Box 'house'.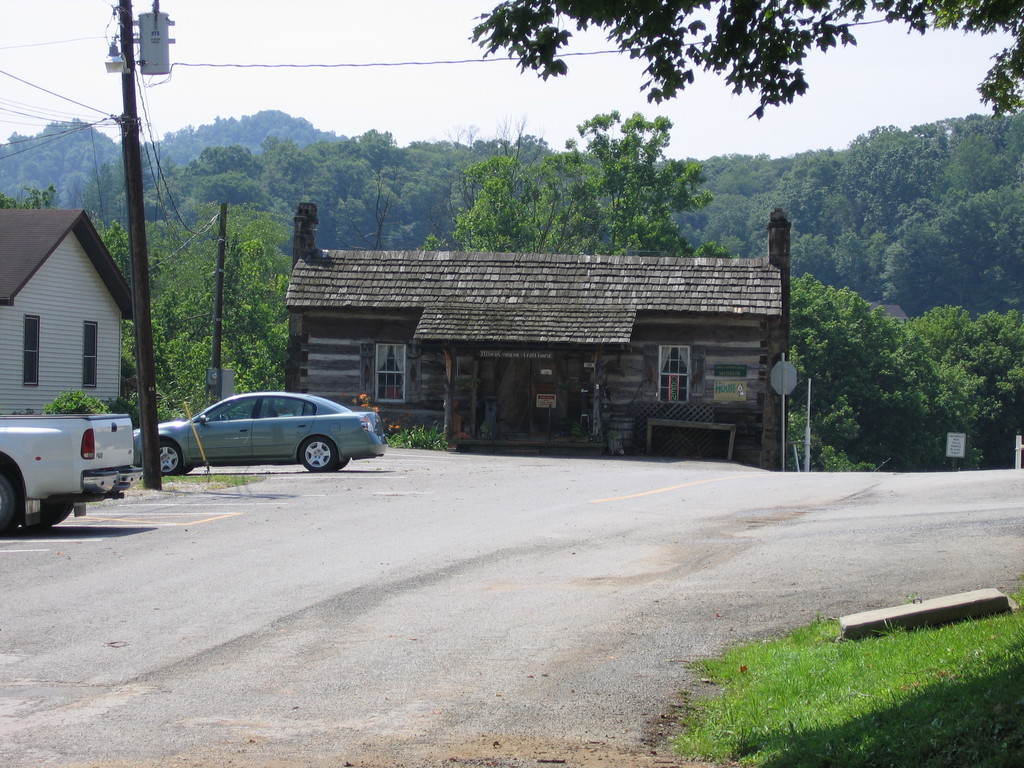
285 195 796 472.
